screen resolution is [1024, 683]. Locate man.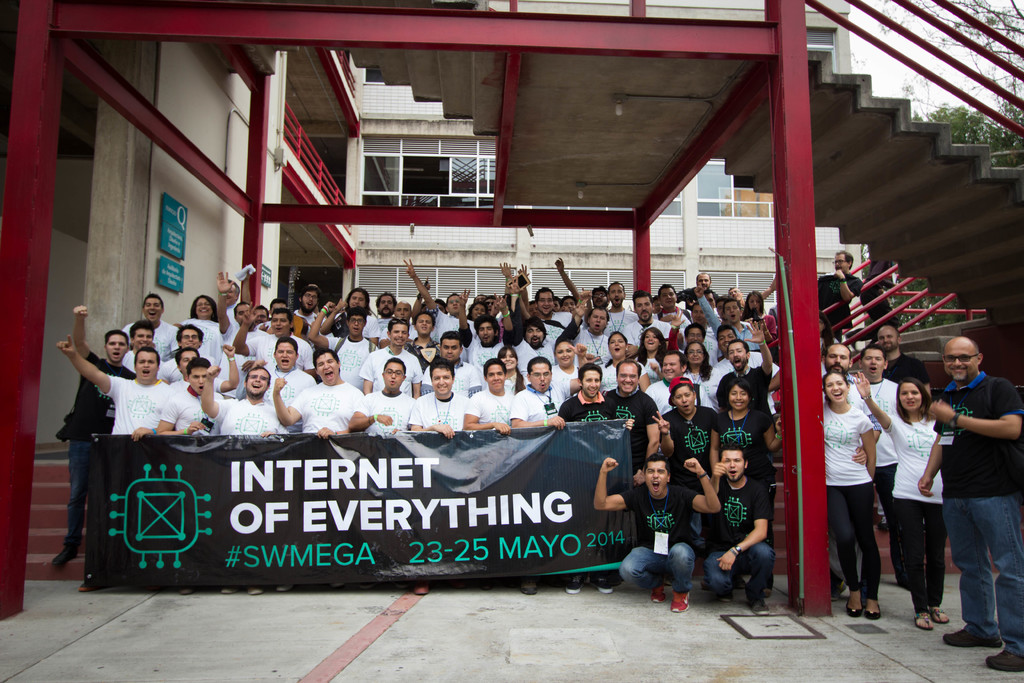
x1=855 y1=344 x2=902 y2=587.
